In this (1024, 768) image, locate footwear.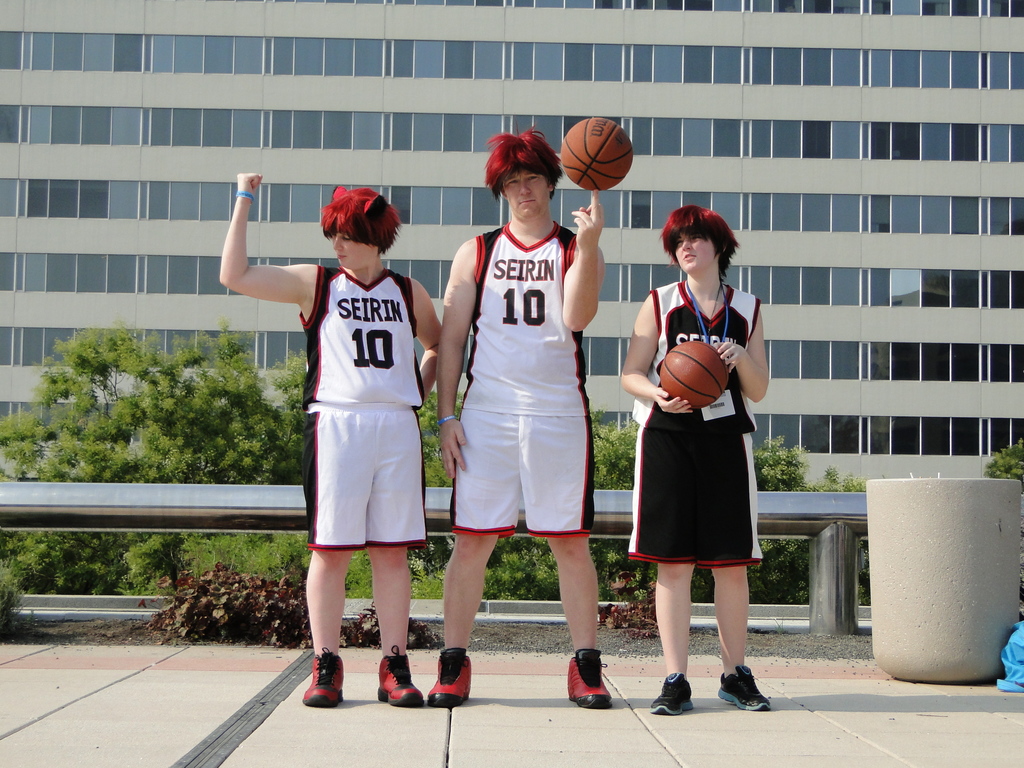
Bounding box: bbox(564, 648, 615, 707).
